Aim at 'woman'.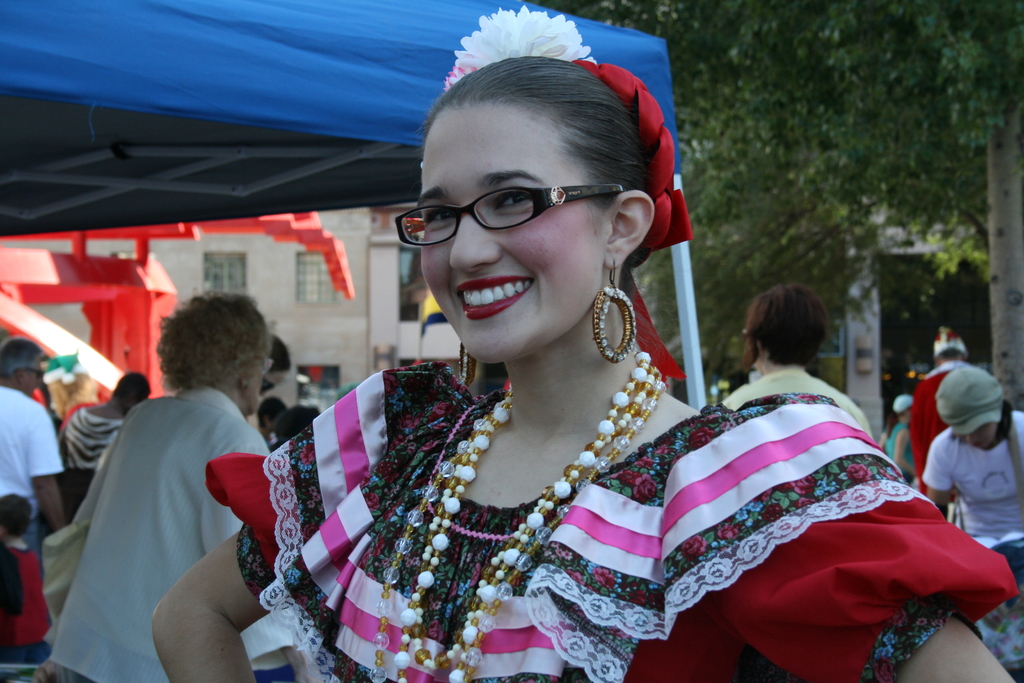
Aimed at bbox(922, 366, 1023, 682).
